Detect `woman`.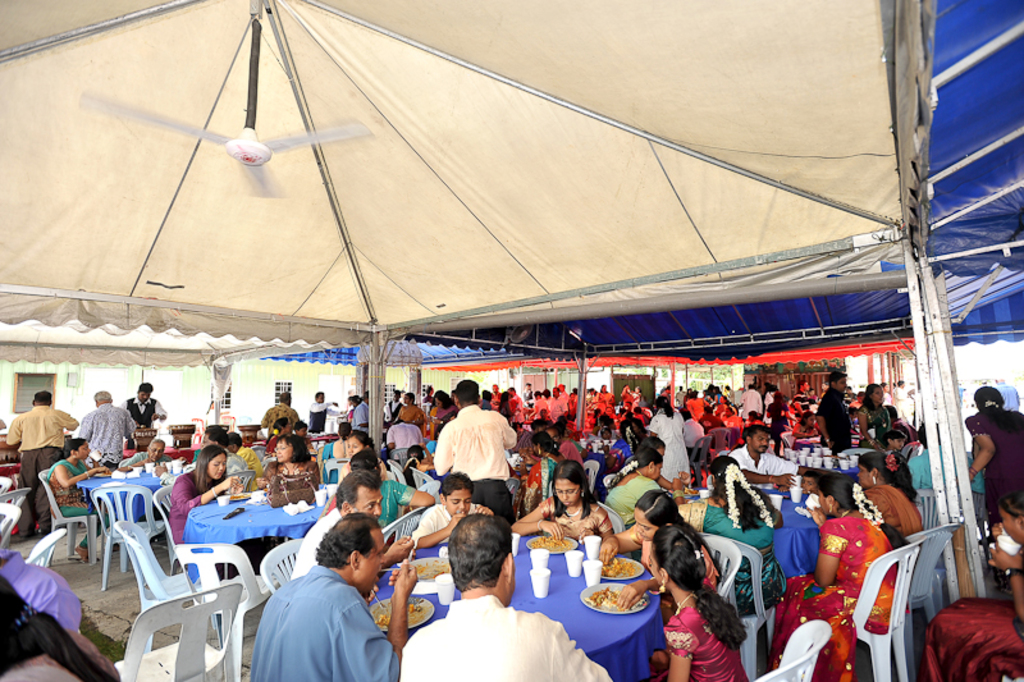
Detected at box(260, 411, 300, 453).
